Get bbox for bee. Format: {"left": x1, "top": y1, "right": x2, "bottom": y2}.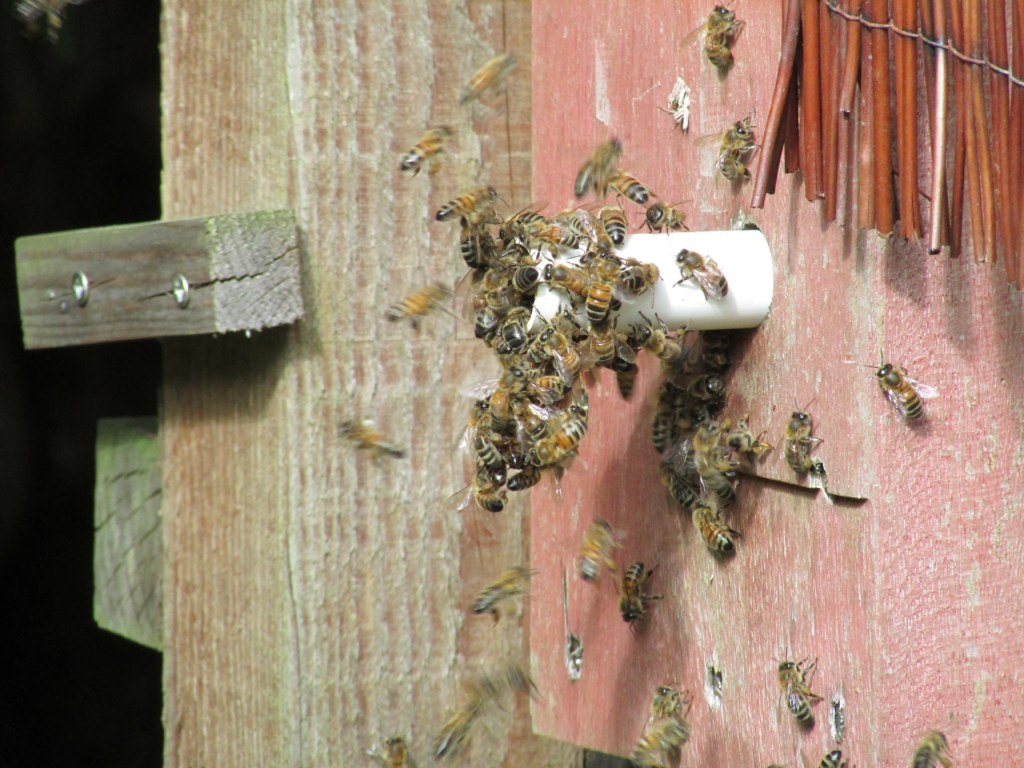
{"left": 601, "top": 206, "right": 640, "bottom": 244}.
